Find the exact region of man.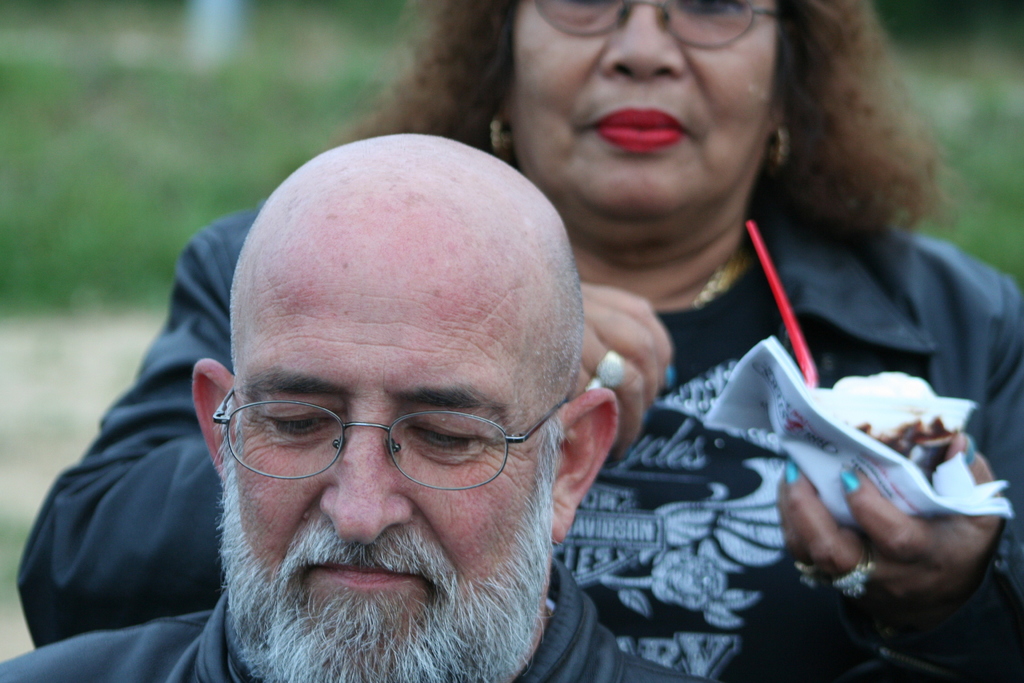
Exact region: crop(0, 135, 731, 682).
